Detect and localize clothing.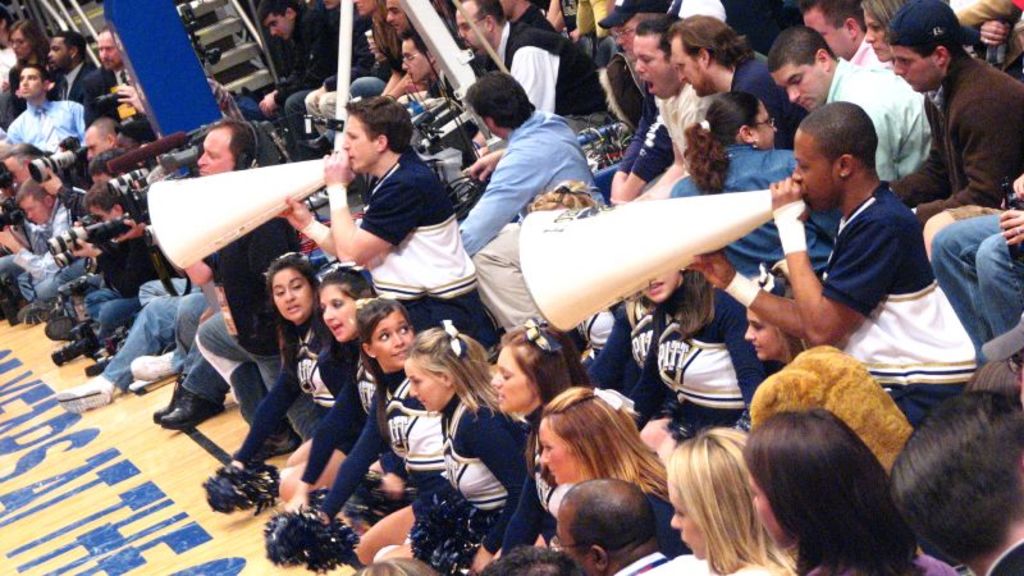
Localized at box=[631, 282, 771, 449].
